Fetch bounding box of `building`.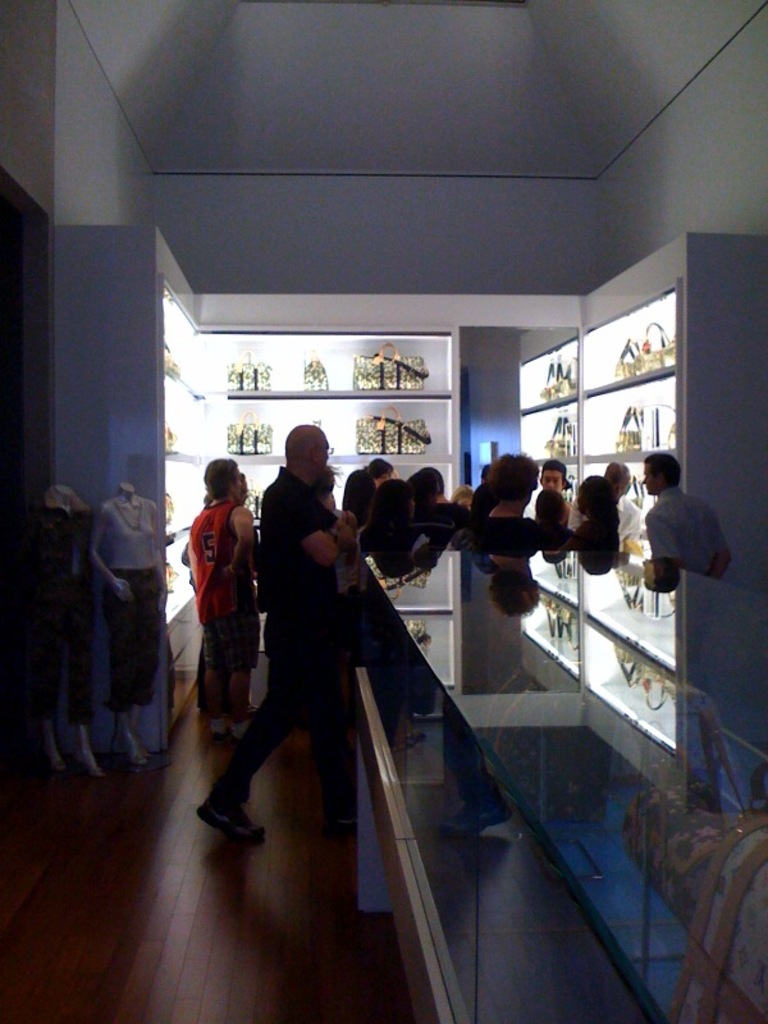
Bbox: x1=0 y1=0 x2=767 y2=1023.
